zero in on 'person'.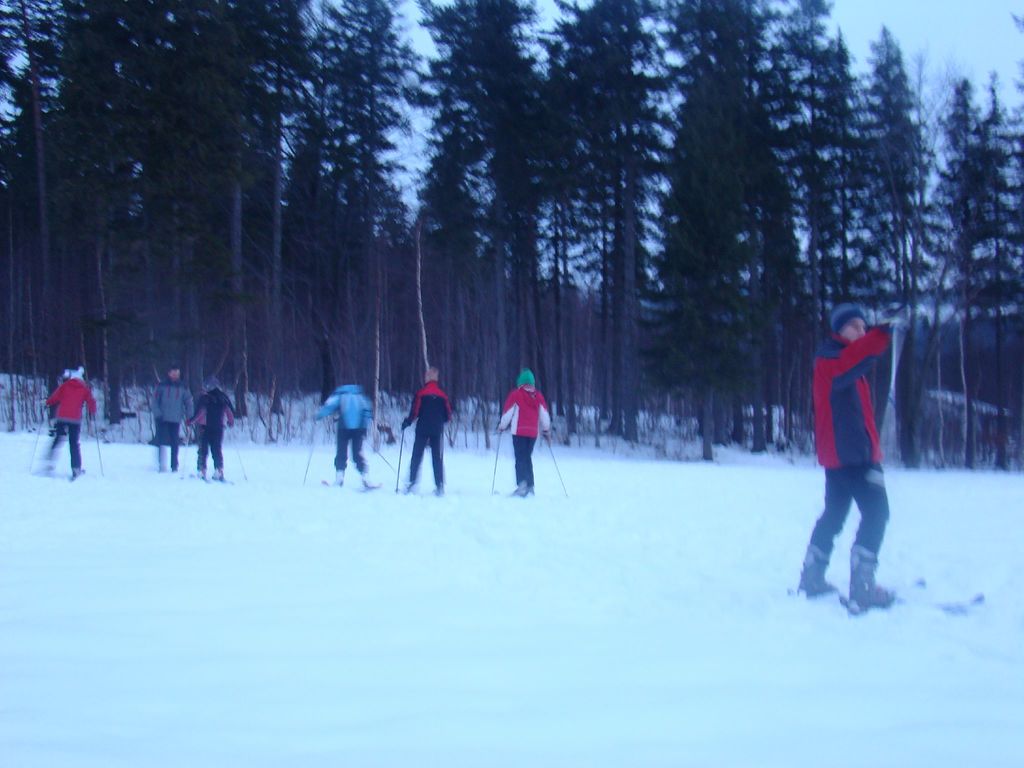
Zeroed in: pyautogui.locateOnScreen(396, 364, 456, 496).
